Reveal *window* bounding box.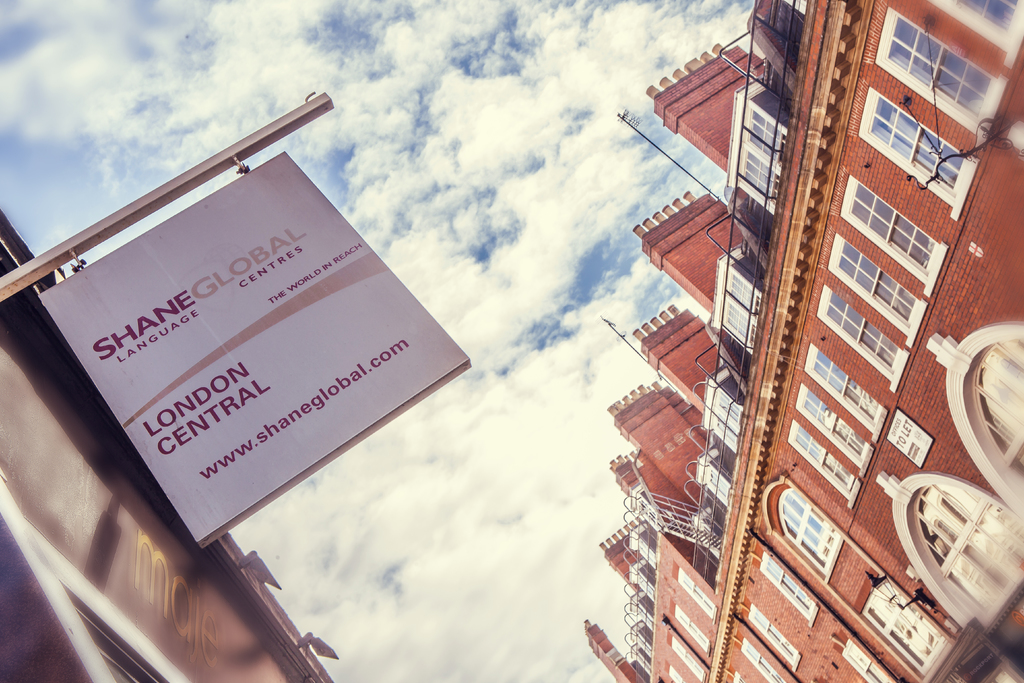
Revealed: rect(797, 383, 867, 468).
